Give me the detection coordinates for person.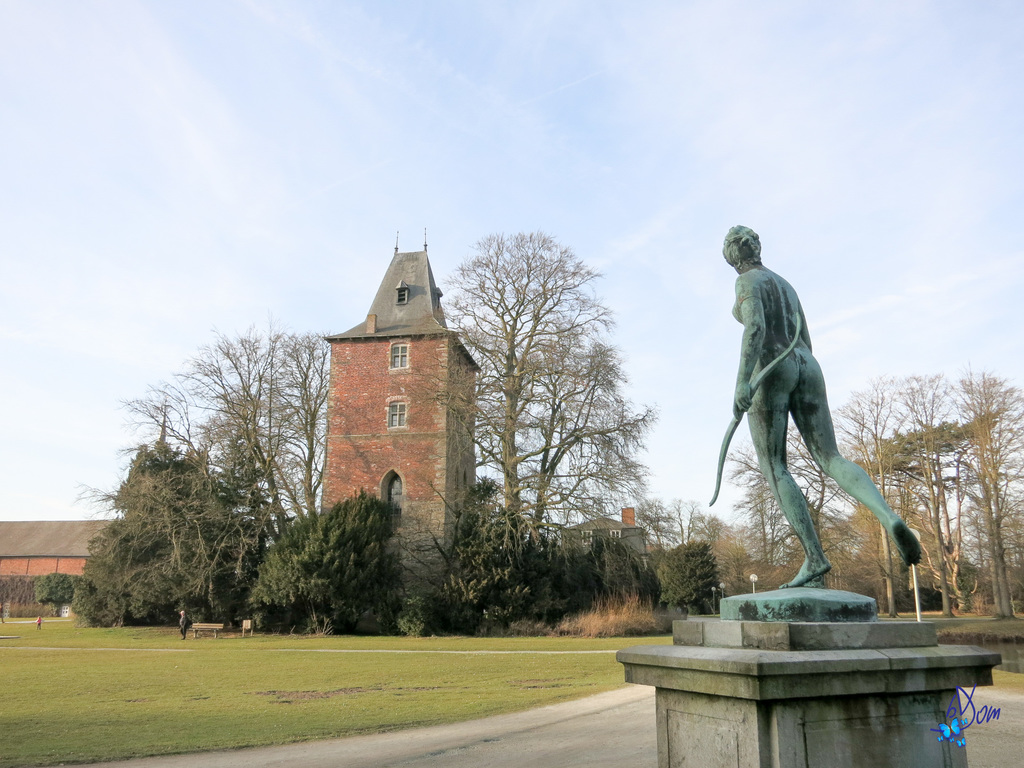
detection(721, 223, 917, 584).
